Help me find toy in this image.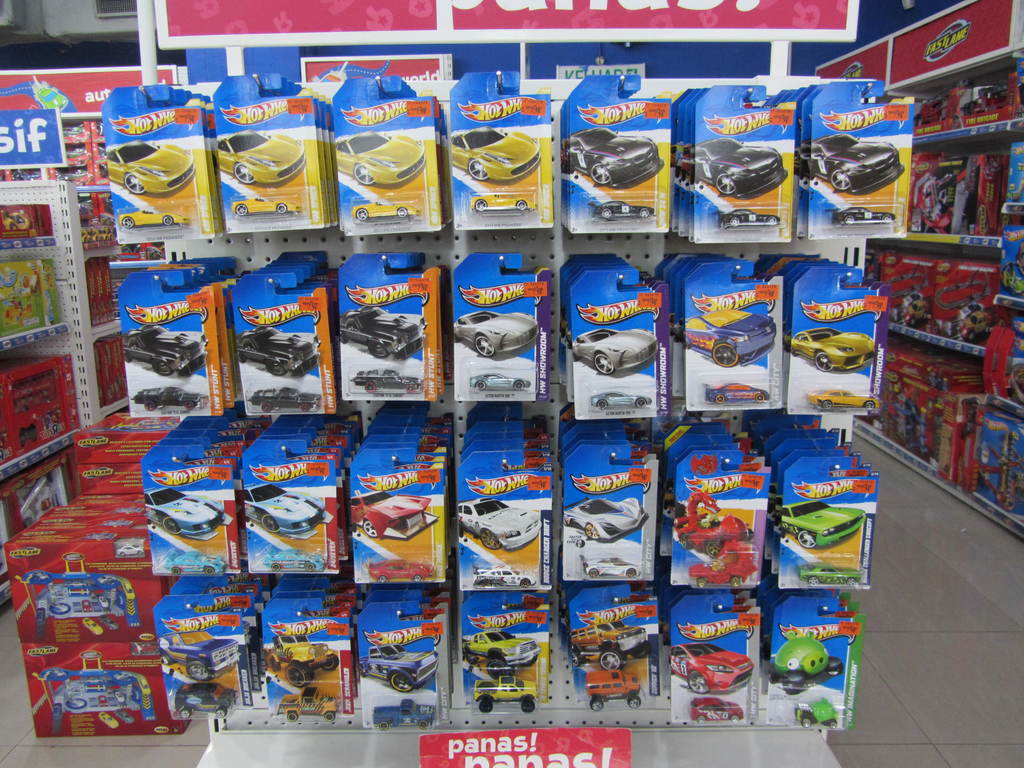
Found it: [x1=109, y1=138, x2=195, y2=196].
